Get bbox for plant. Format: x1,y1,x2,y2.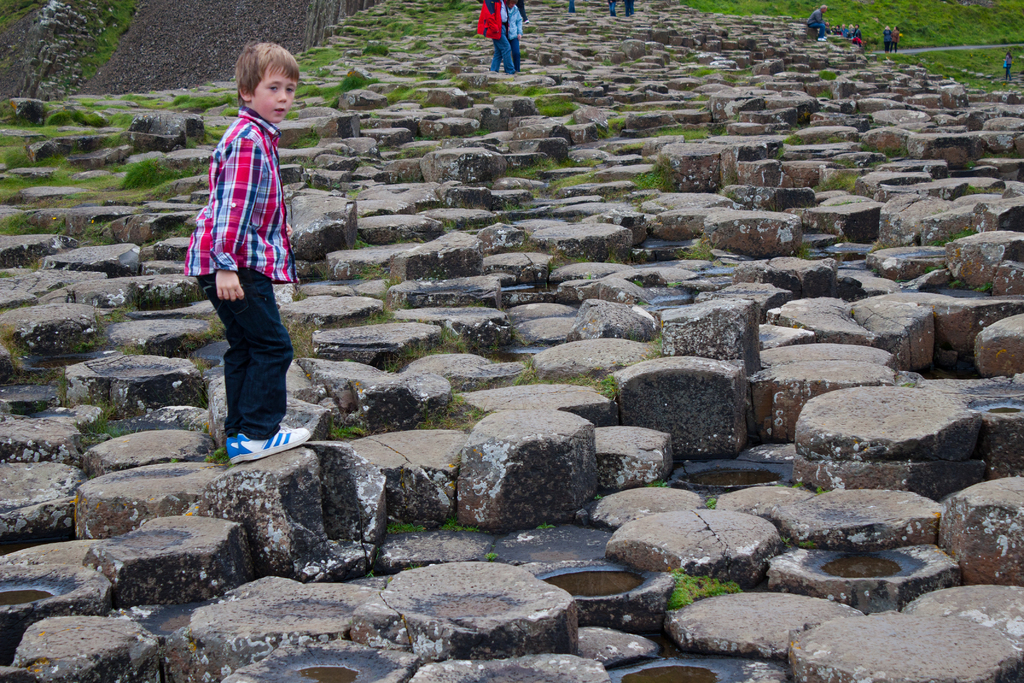
594,491,602,503.
